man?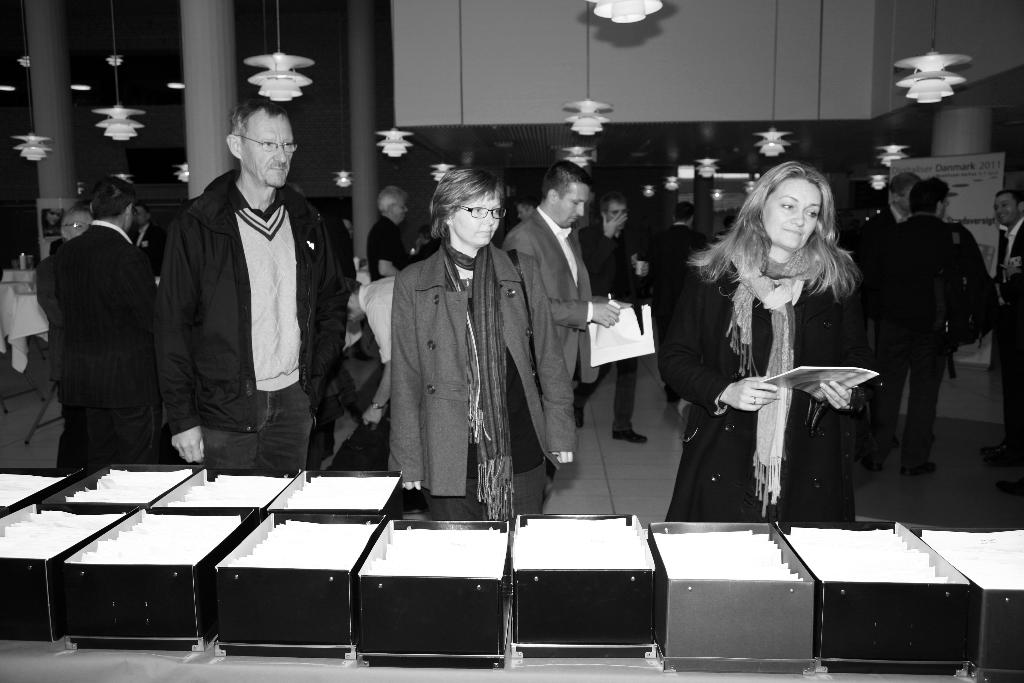
30:183:185:464
